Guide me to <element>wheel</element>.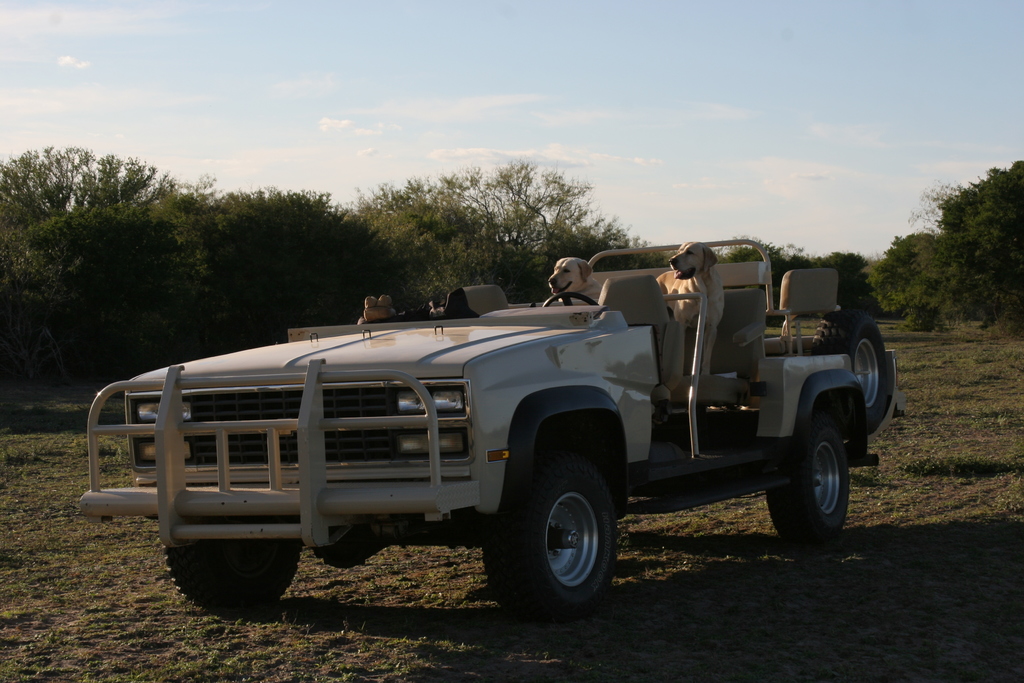
Guidance: locate(163, 516, 305, 613).
